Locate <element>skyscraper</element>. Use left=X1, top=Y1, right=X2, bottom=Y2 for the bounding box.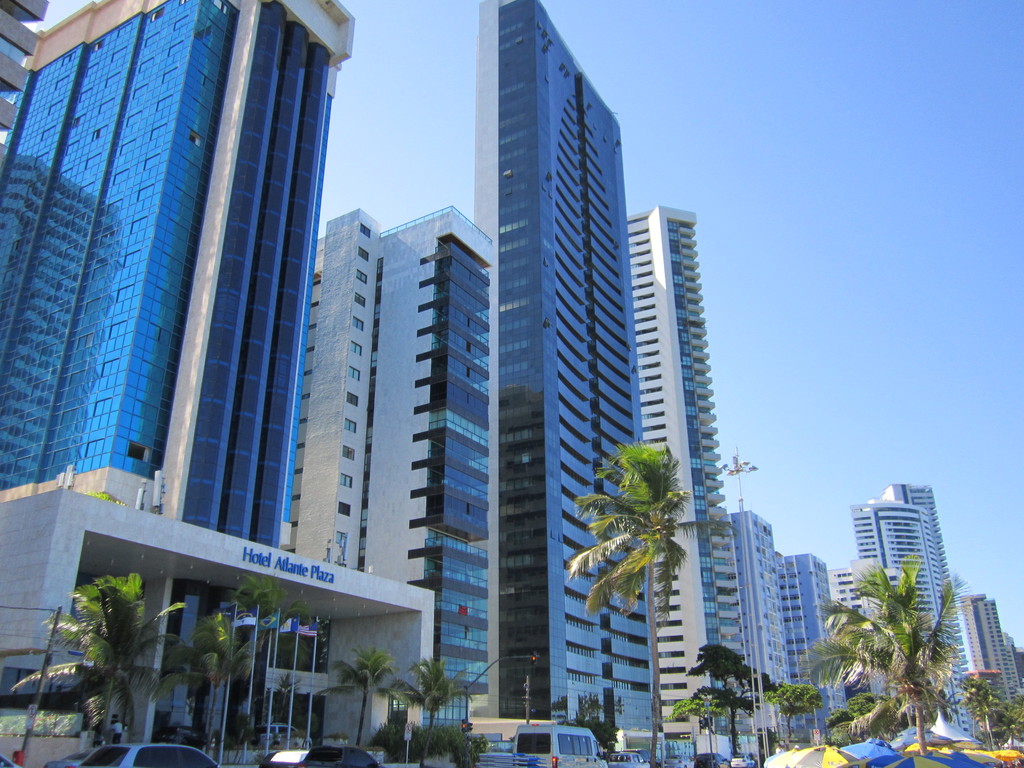
left=0, top=0, right=51, bottom=157.
